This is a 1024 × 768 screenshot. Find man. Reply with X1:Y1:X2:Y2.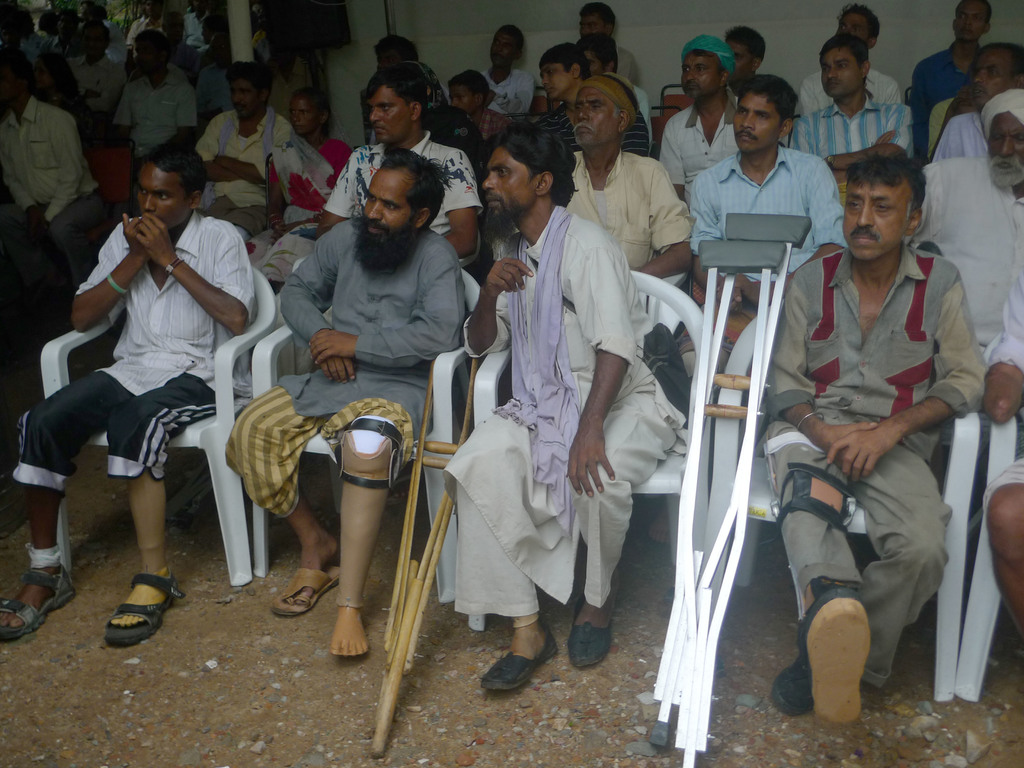
929:42:1023:162.
